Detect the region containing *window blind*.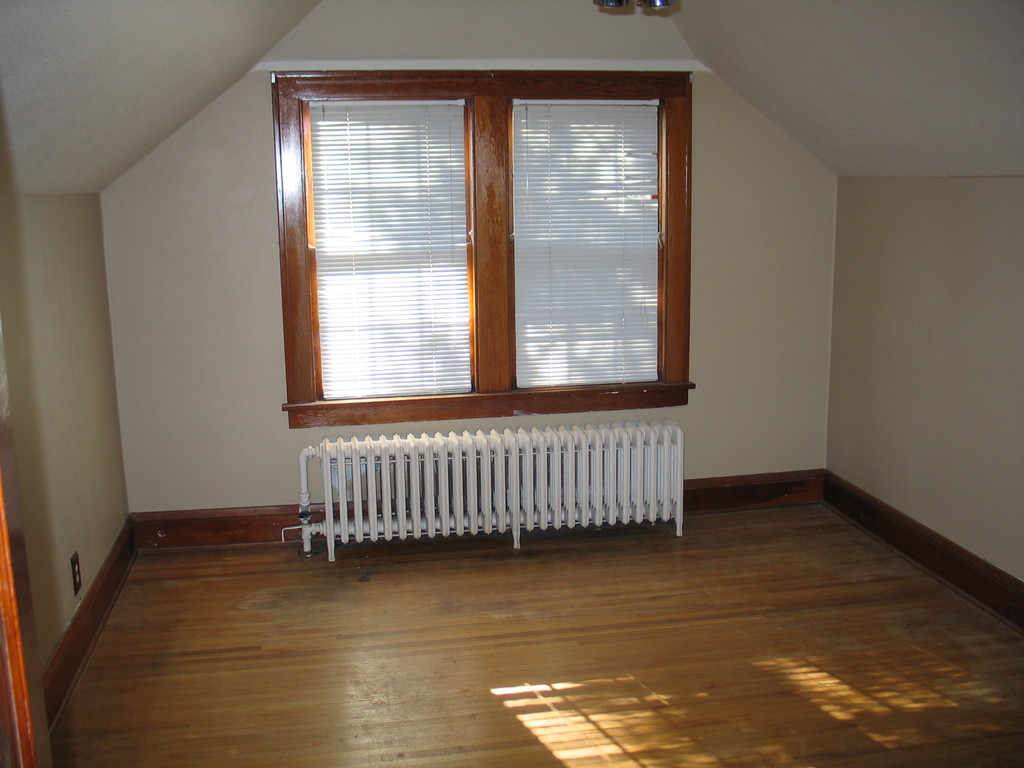
(x1=308, y1=93, x2=473, y2=398).
